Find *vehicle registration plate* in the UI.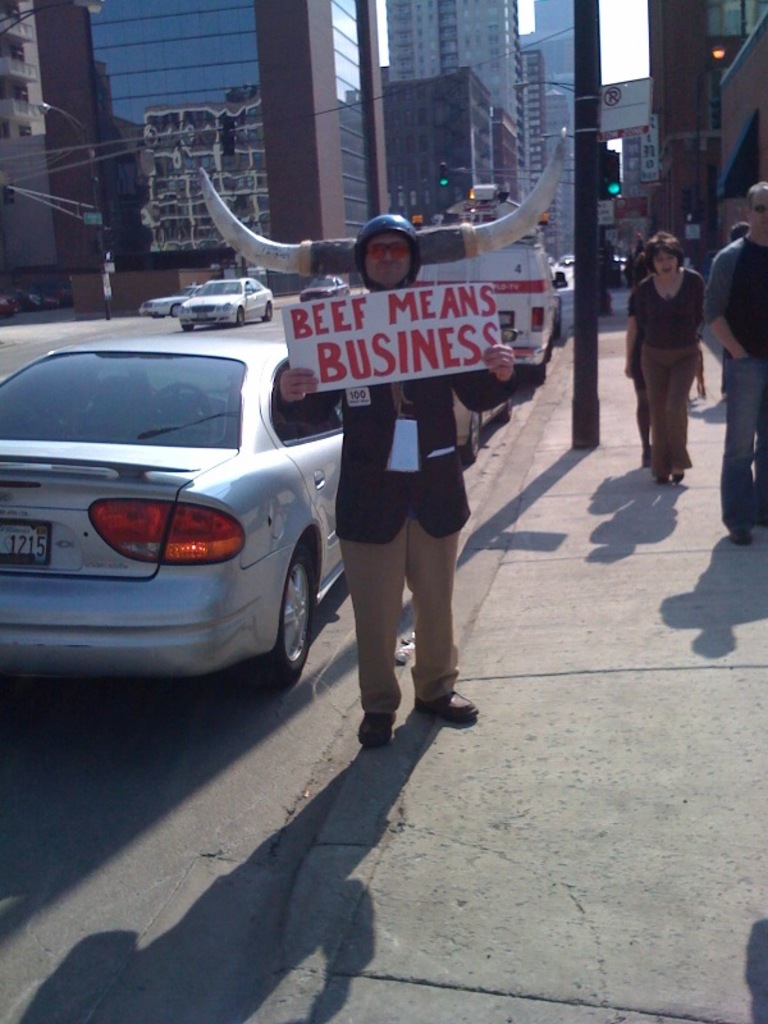
UI element at x1=0, y1=522, x2=51, y2=570.
